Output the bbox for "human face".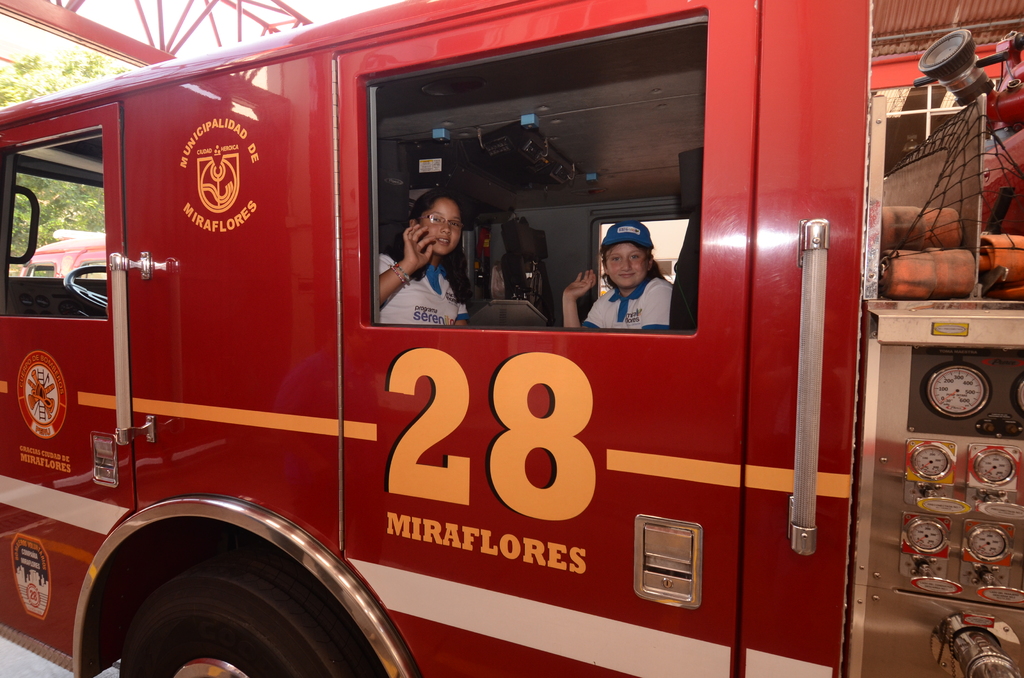
x1=602 y1=243 x2=651 y2=289.
